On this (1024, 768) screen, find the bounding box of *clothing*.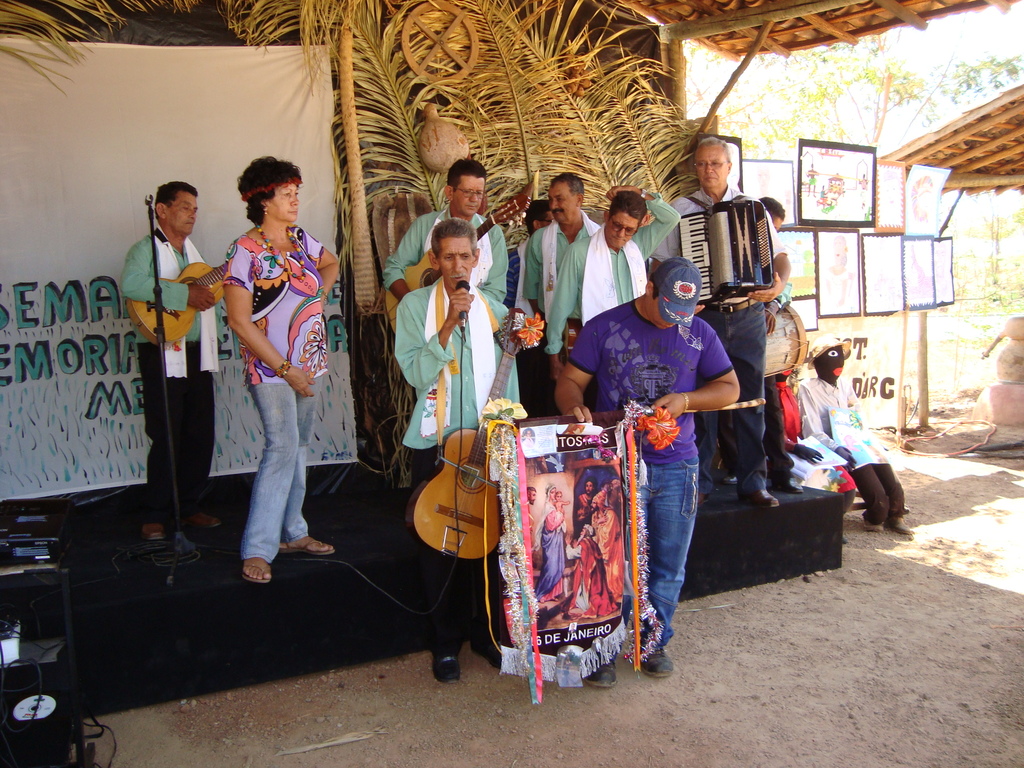
Bounding box: [383,203,509,300].
